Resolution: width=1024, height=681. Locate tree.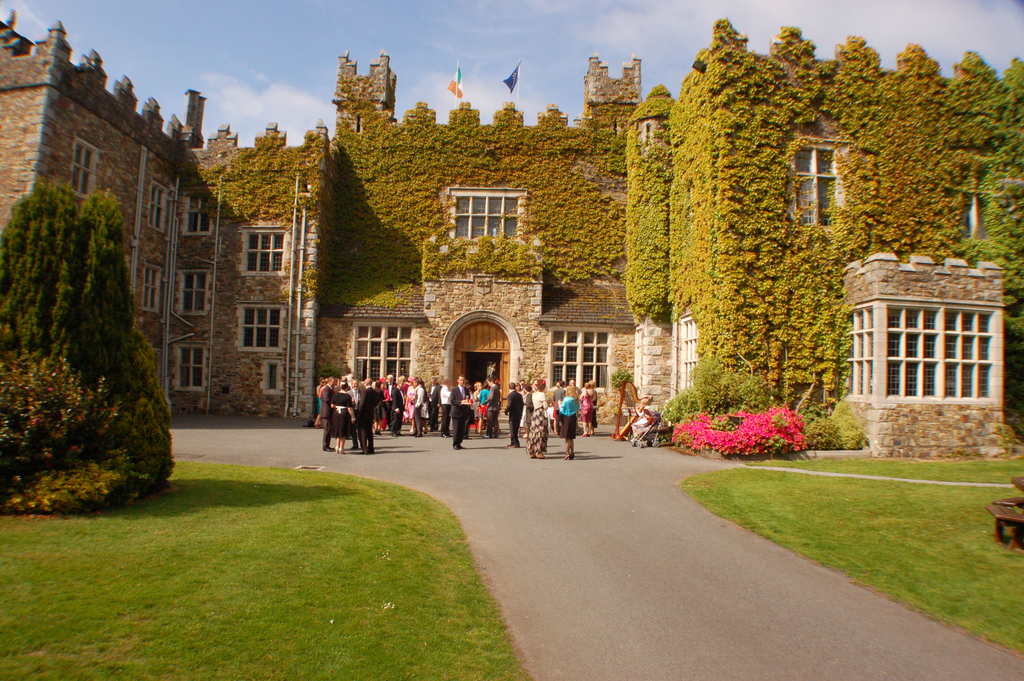
0:190:140:396.
